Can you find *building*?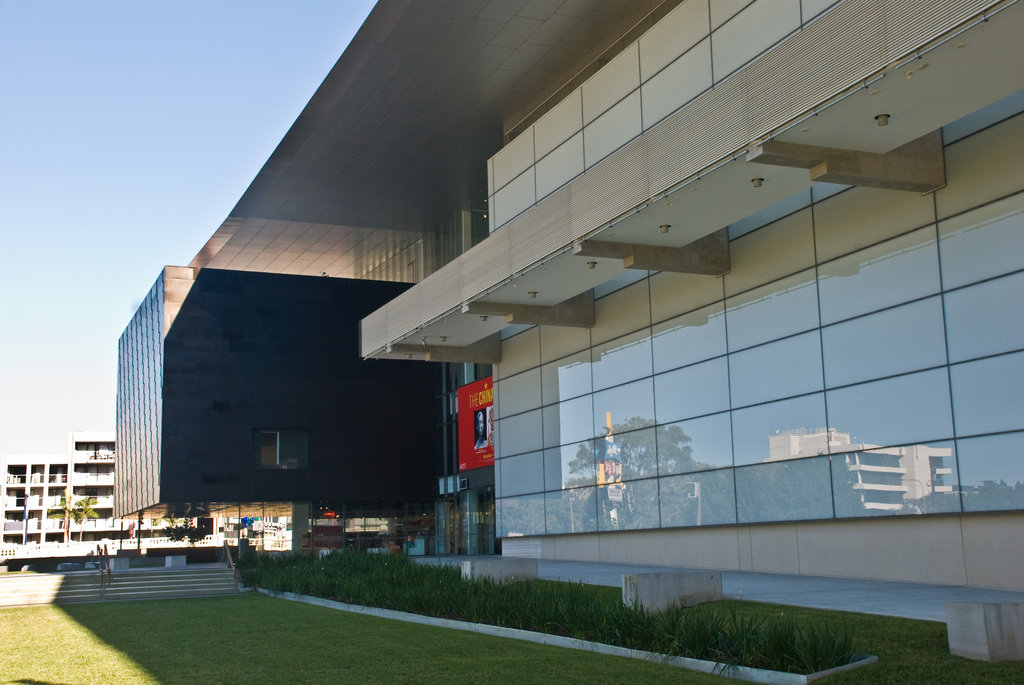
Yes, bounding box: pyautogui.locateOnScreen(0, 427, 227, 569).
